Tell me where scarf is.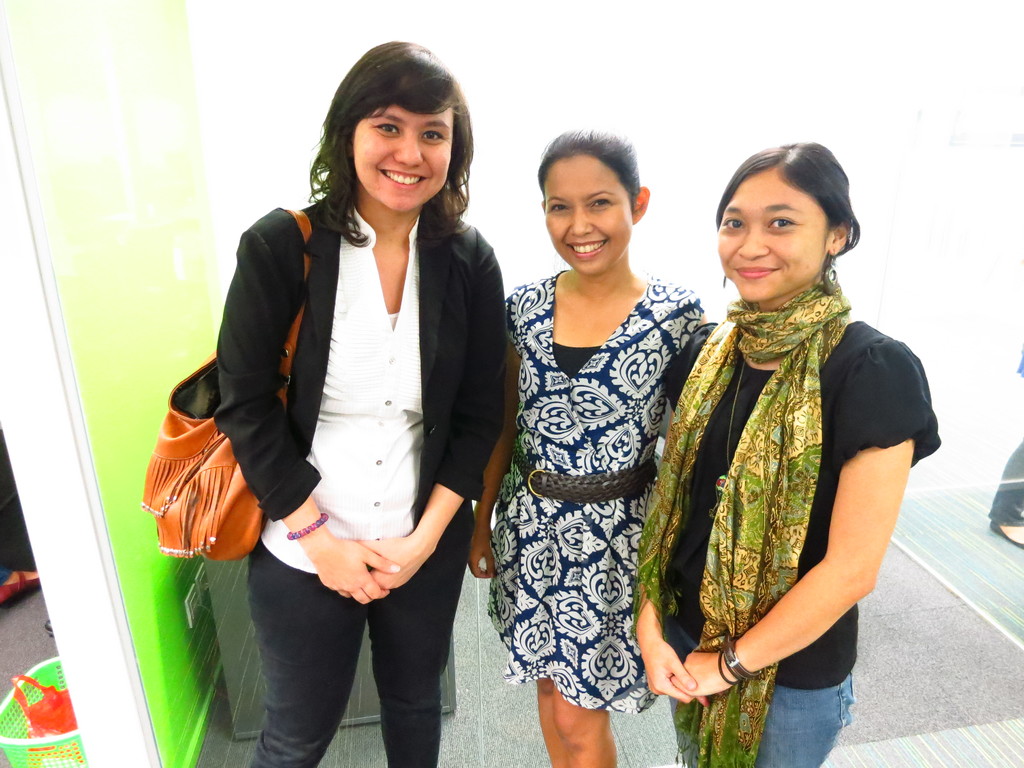
scarf is at <bbox>624, 282, 858, 765</bbox>.
